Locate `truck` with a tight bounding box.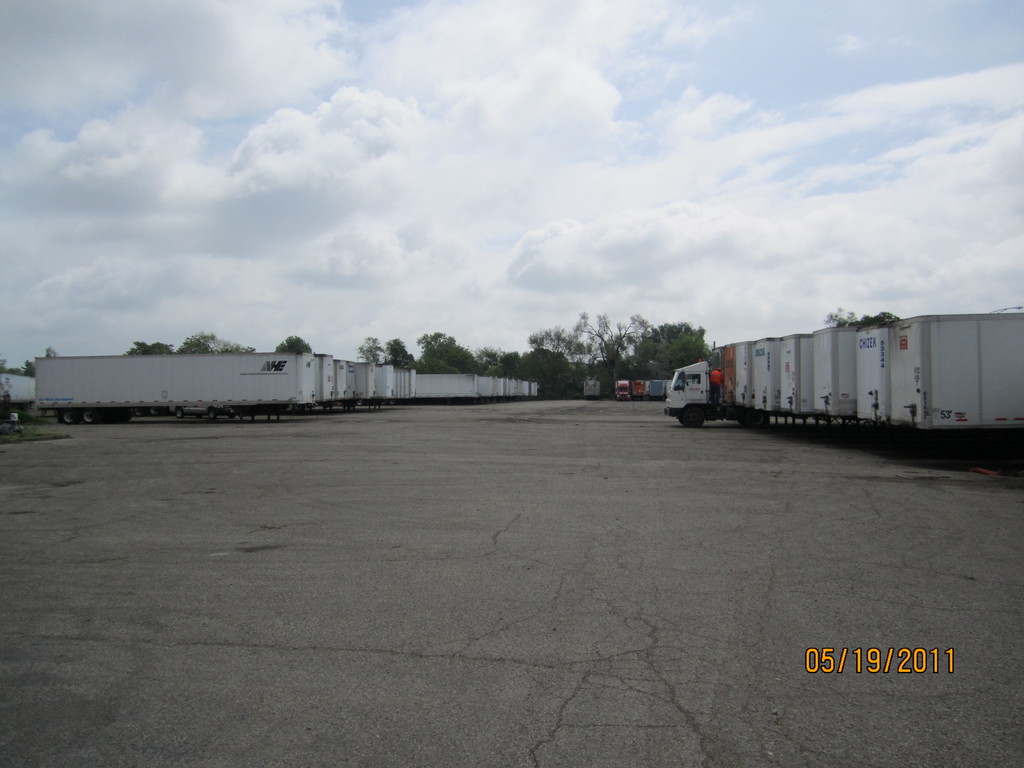
{"left": 664, "top": 356, "right": 766, "bottom": 429}.
